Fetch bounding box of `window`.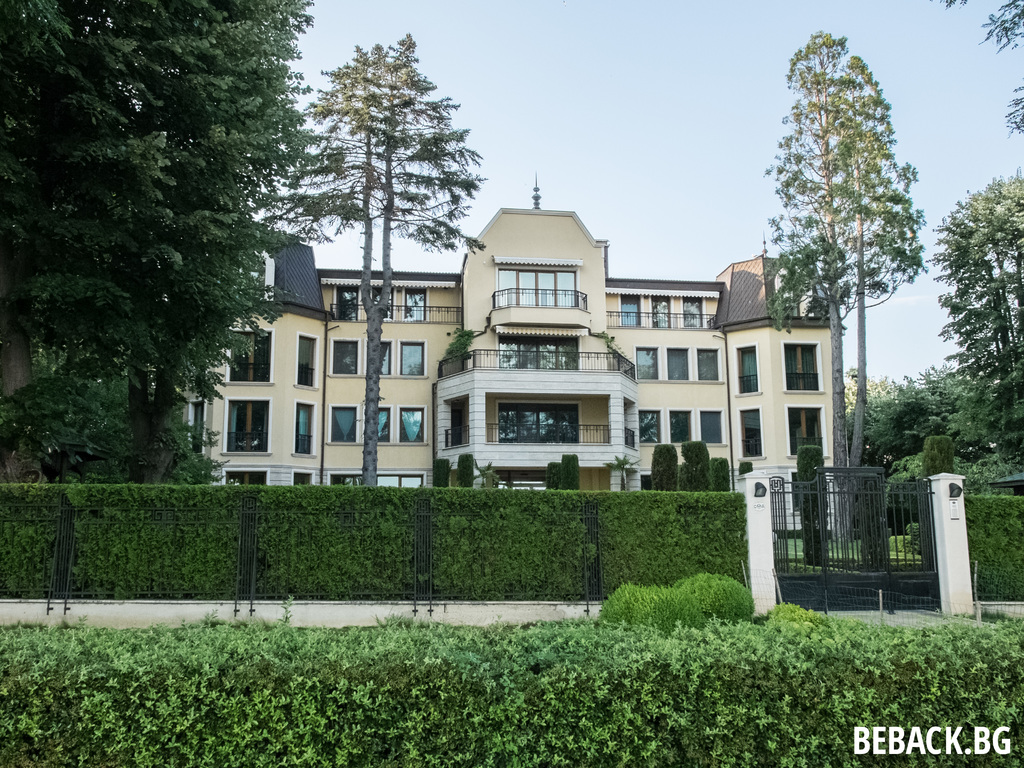
Bbox: pyautogui.locateOnScreen(735, 345, 758, 393).
